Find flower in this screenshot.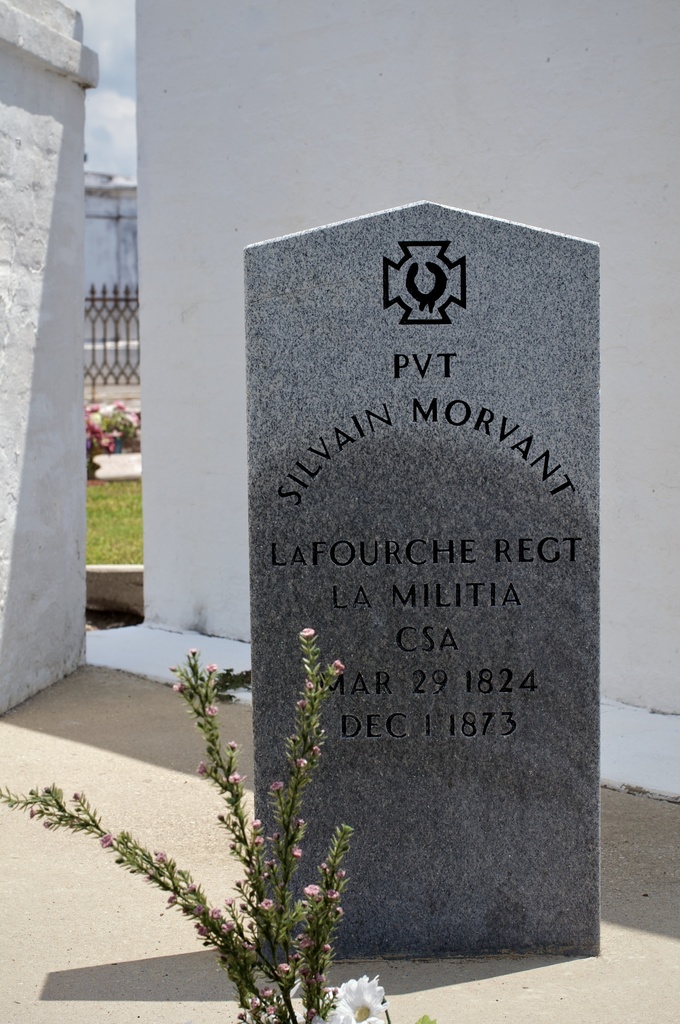
The bounding box for flower is (left=195, top=760, right=208, bottom=778).
